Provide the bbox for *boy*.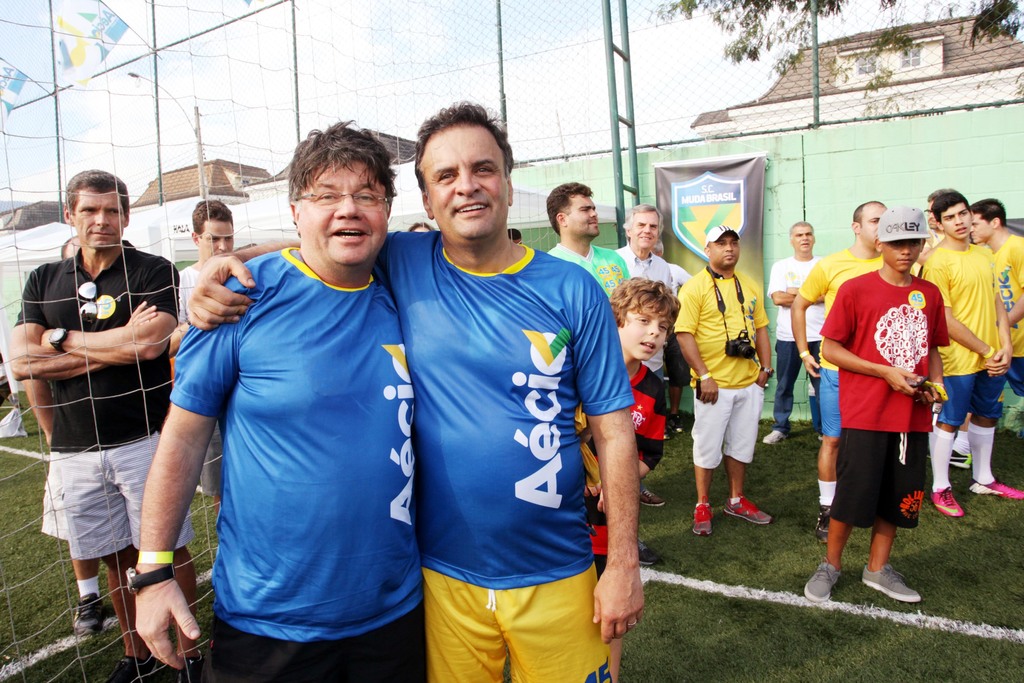
[x1=921, y1=191, x2=1023, y2=514].
